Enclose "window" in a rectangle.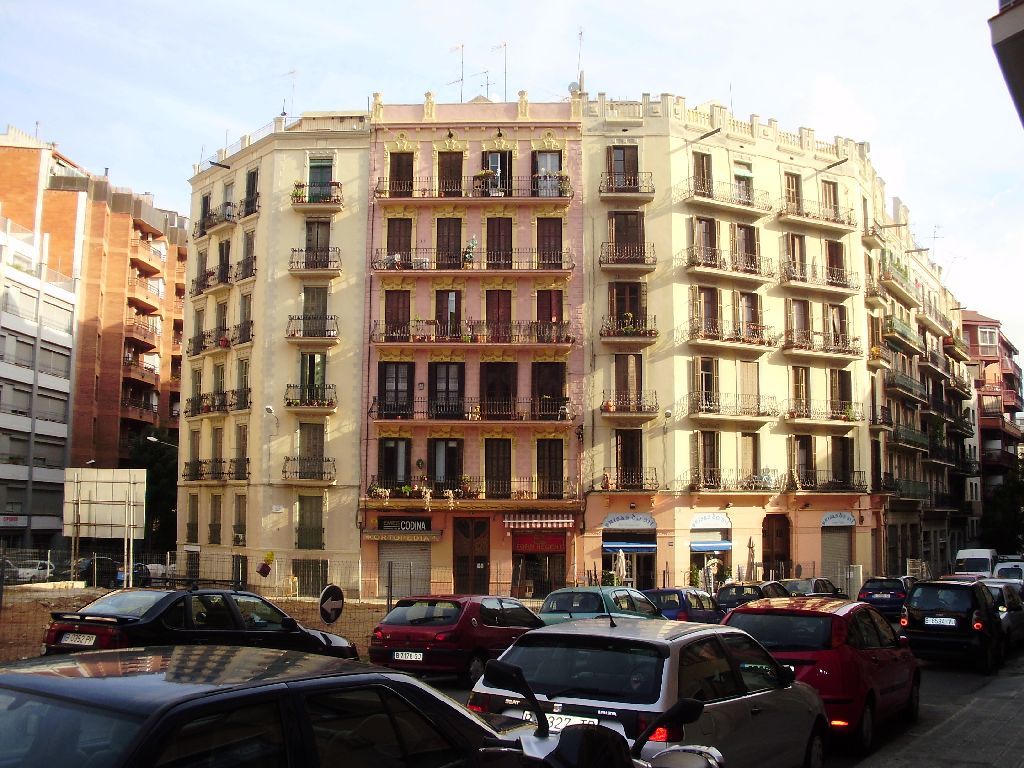
Rect(425, 435, 465, 490).
